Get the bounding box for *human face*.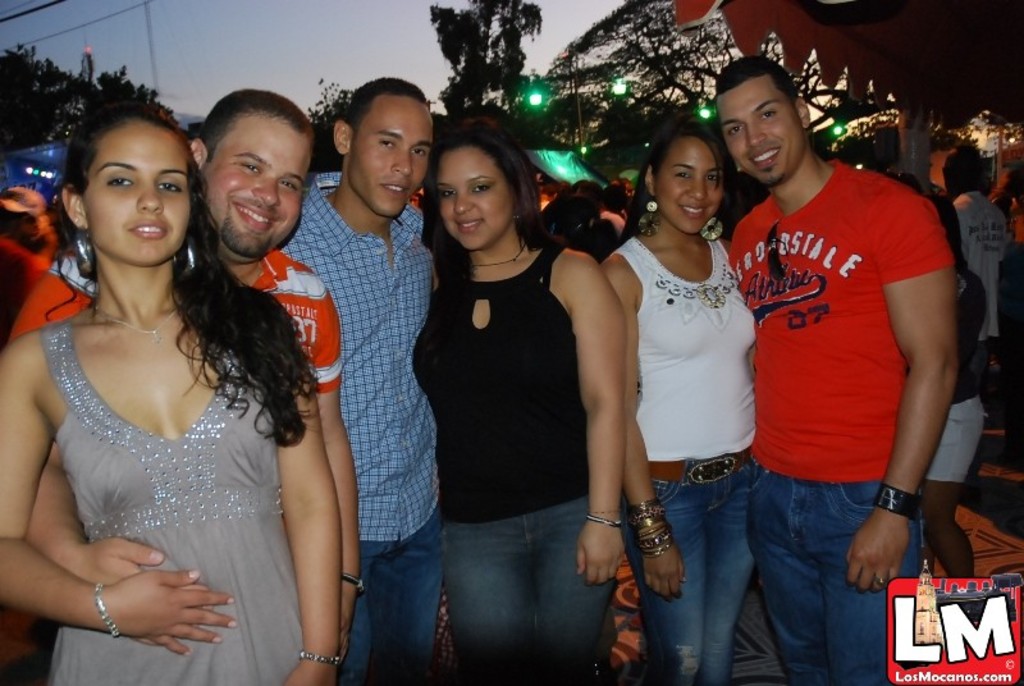
detection(718, 68, 809, 183).
